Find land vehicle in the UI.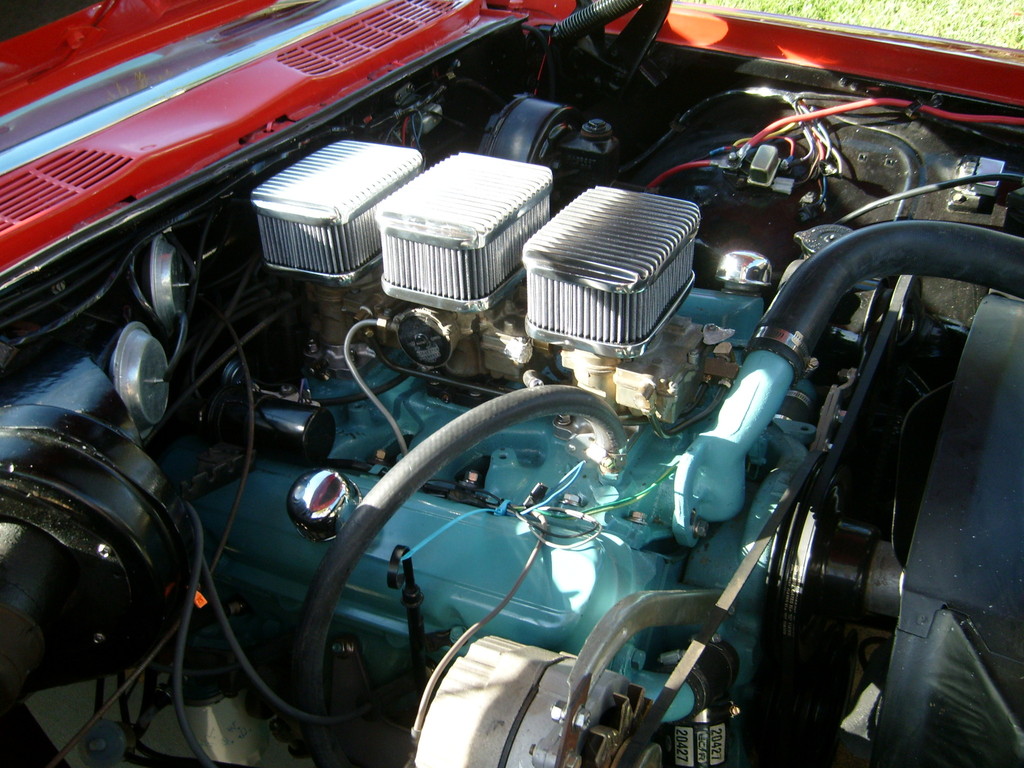
UI element at {"left": 0, "top": 0, "right": 1023, "bottom": 767}.
